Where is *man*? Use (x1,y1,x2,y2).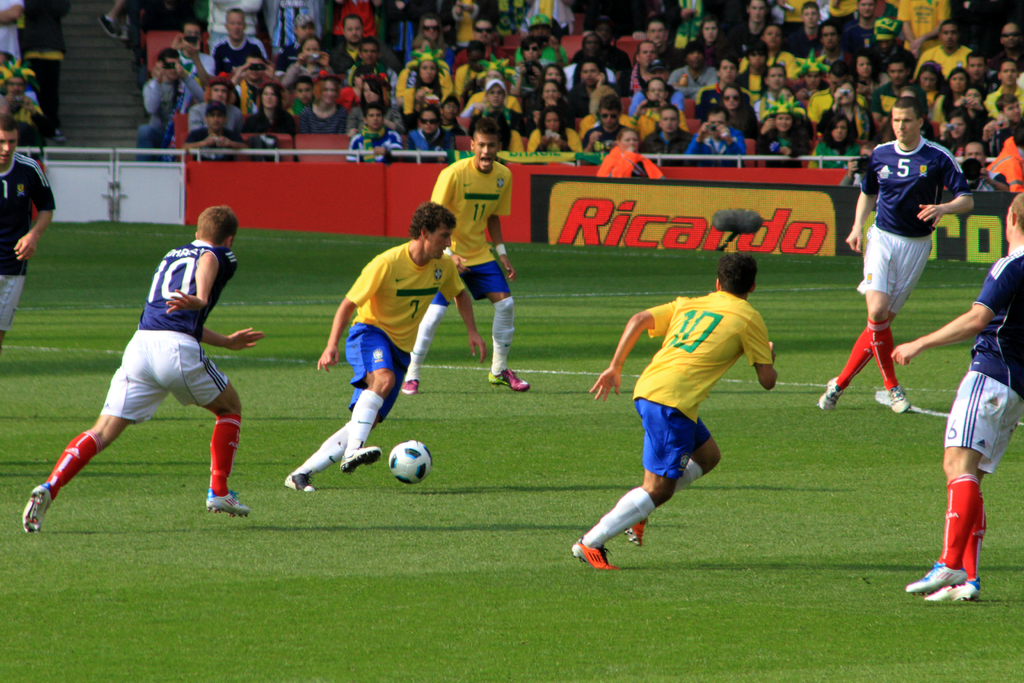
(185,70,241,137).
